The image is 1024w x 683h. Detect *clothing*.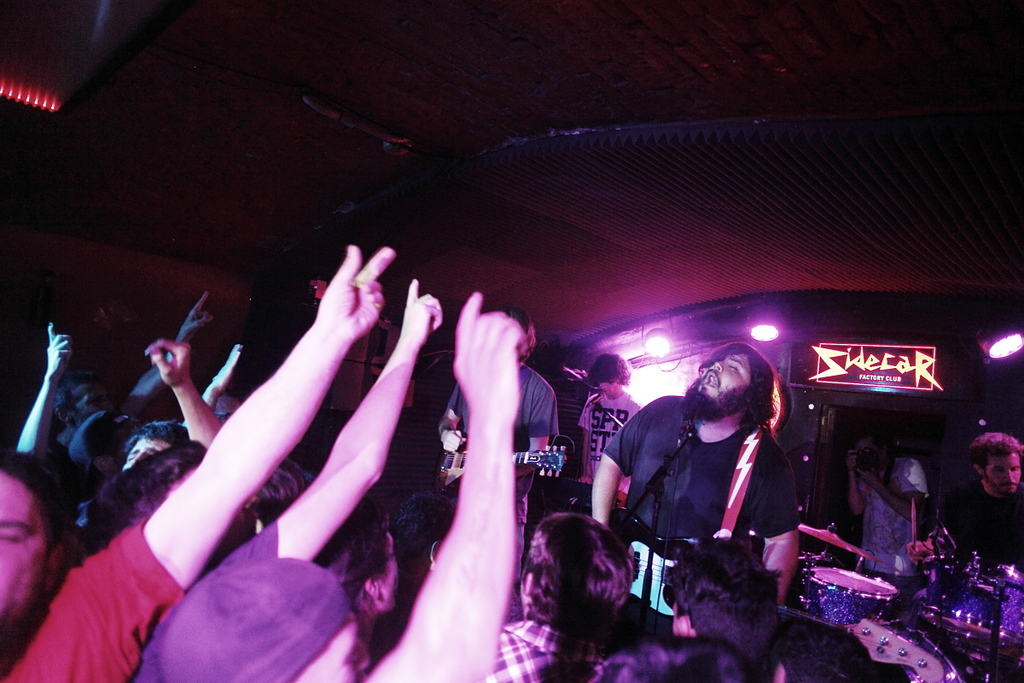
Detection: pyautogui.locateOnScreen(5, 522, 189, 682).
